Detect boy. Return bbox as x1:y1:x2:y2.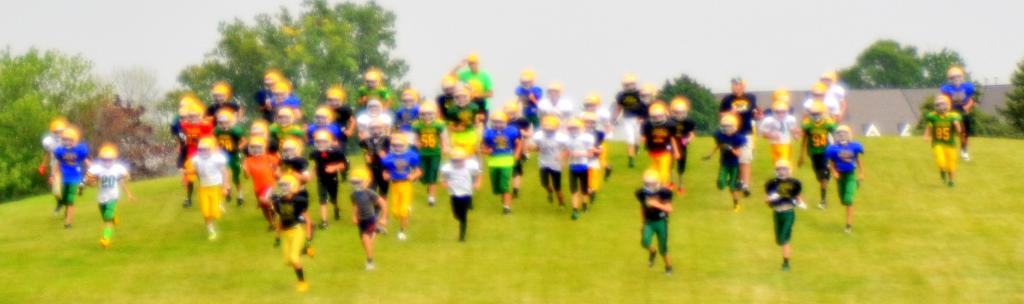
76:143:129:244.
